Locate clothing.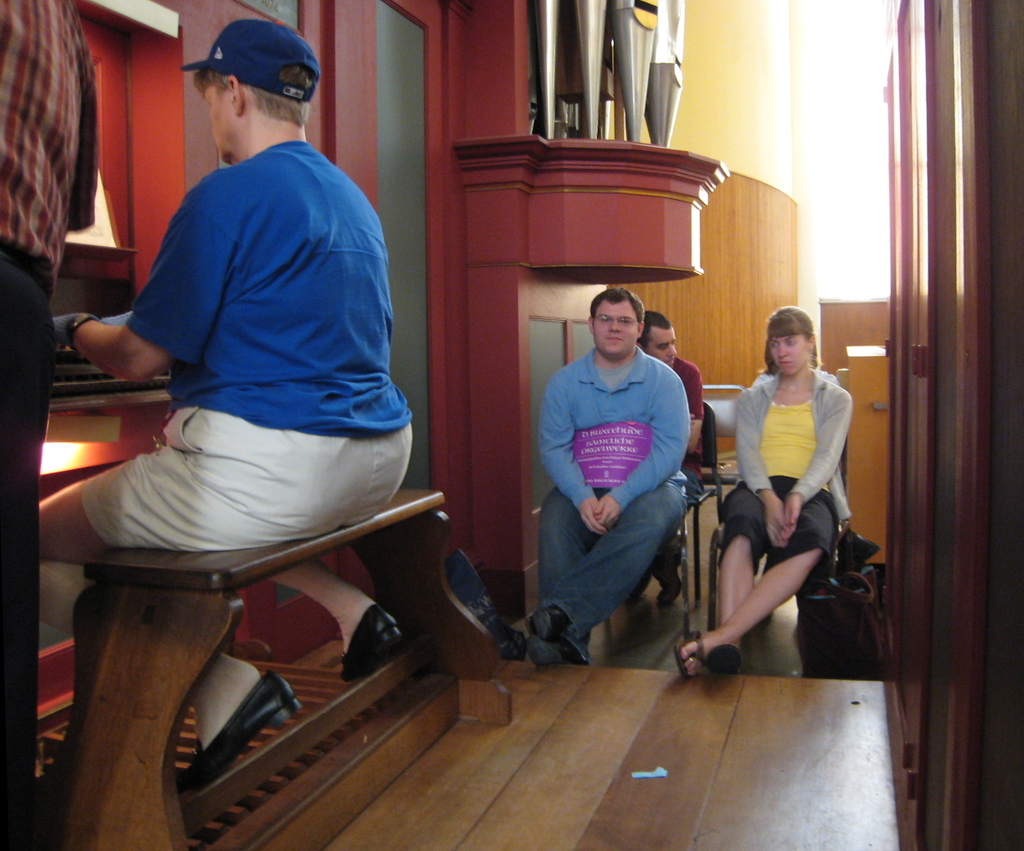
Bounding box: rect(737, 373, 854, 520).
